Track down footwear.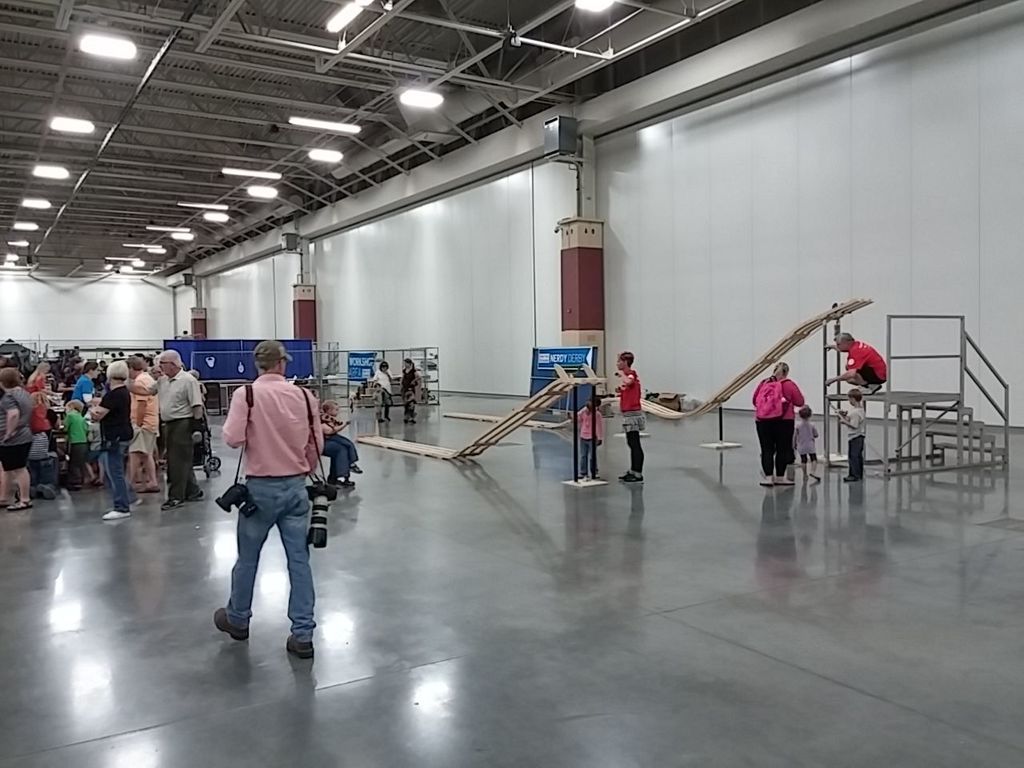
Tracked to 574:478:584:482.
